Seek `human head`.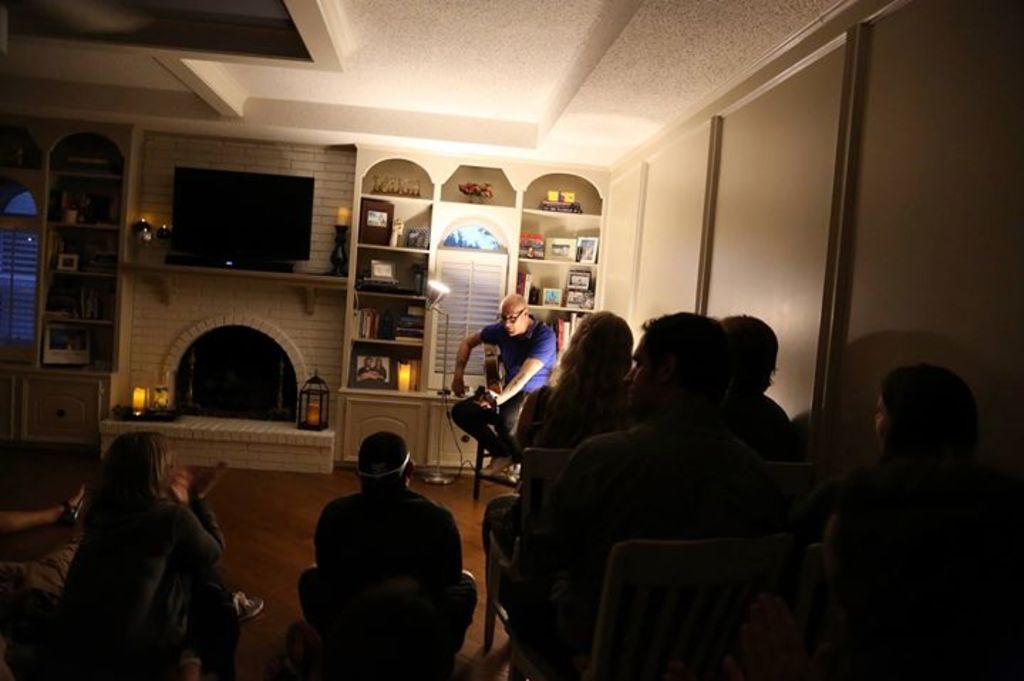
bbox=(873, 364, 974, 461).
